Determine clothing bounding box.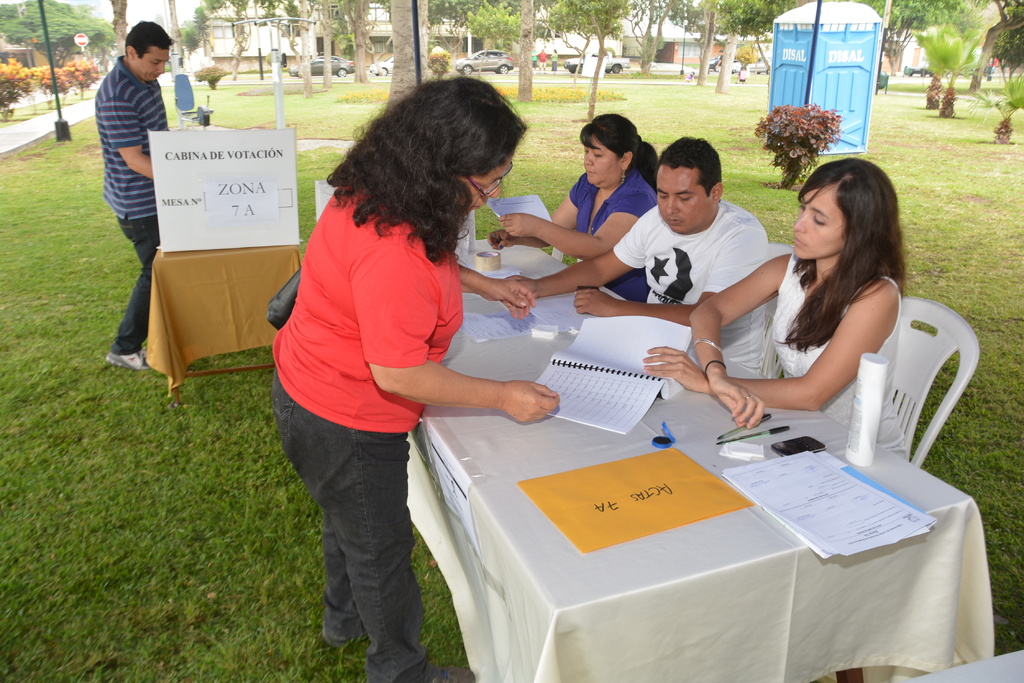
Determined: {"left": 747, "top": 246, "right": 911, "bottom": 483}.
